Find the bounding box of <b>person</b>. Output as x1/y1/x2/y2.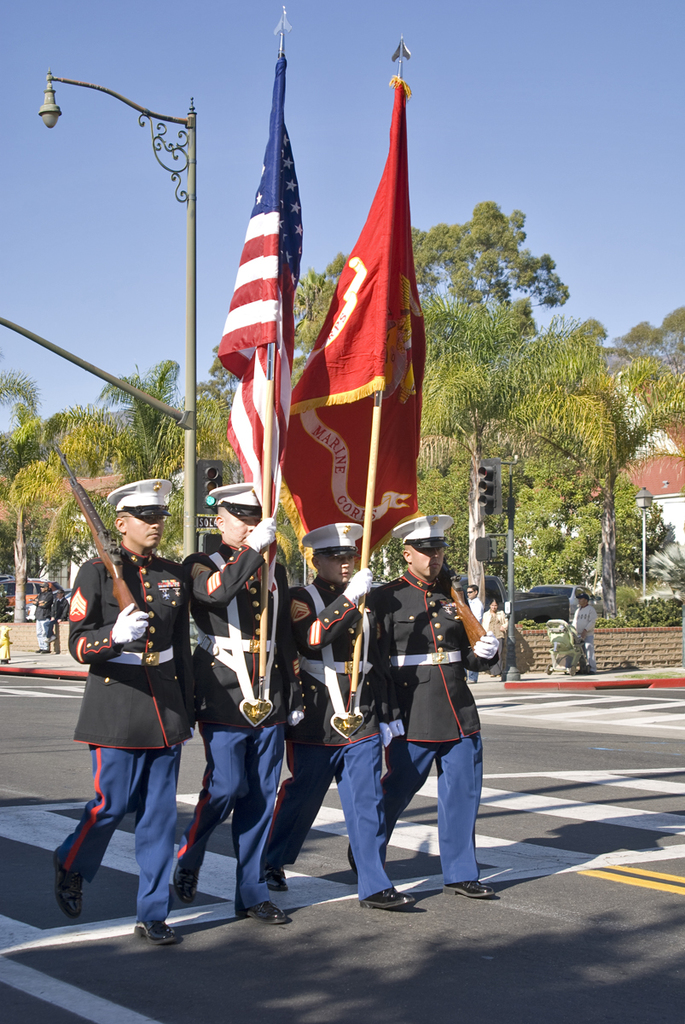
49/491/196/947.
